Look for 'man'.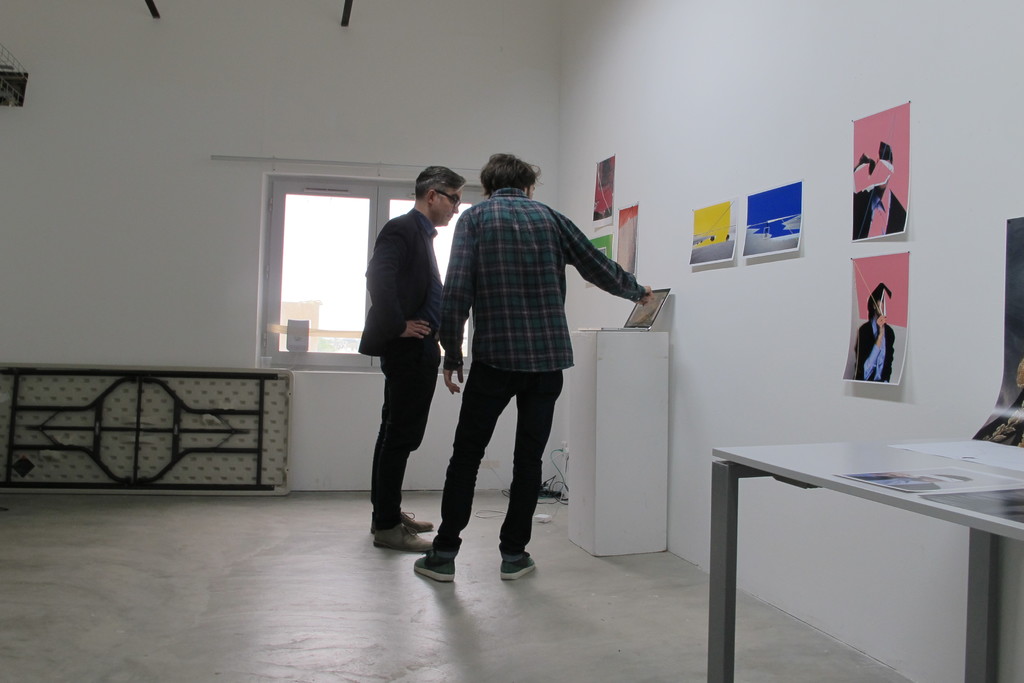
Found: box=[413, 148, 648, 580].
